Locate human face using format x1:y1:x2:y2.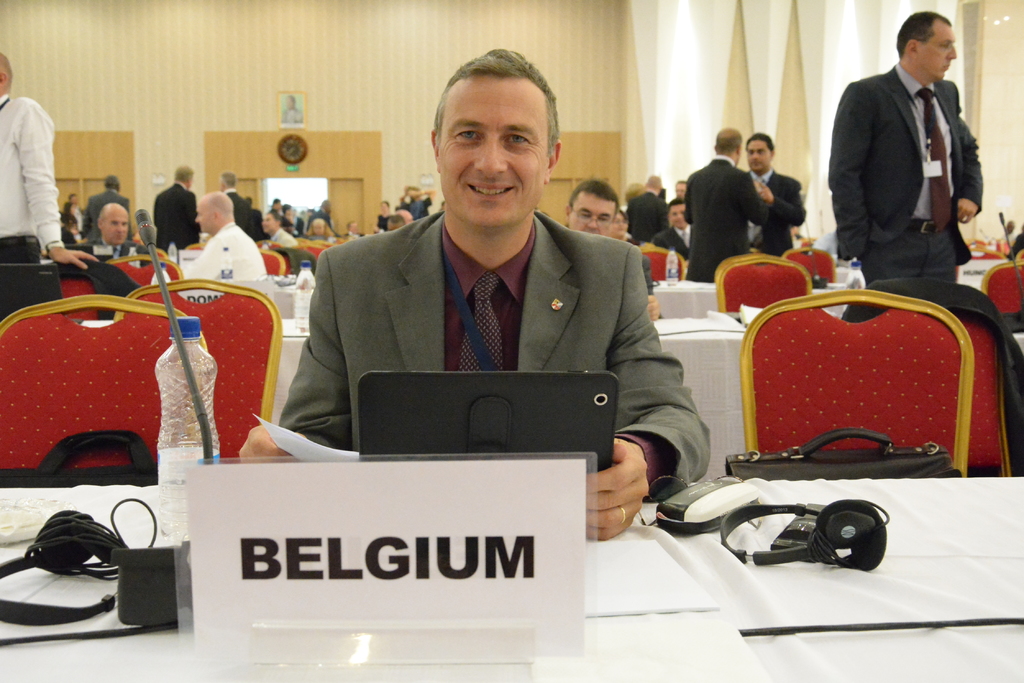
444:90:550:218.
